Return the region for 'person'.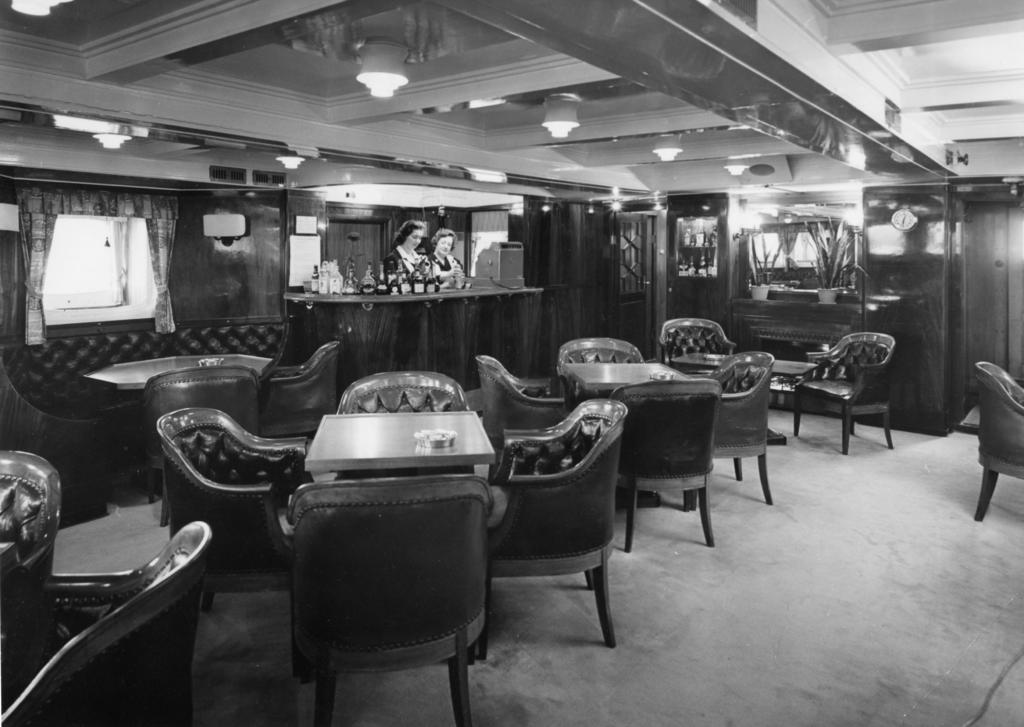
x1=383 y1=221 x2=436 y2=278.
